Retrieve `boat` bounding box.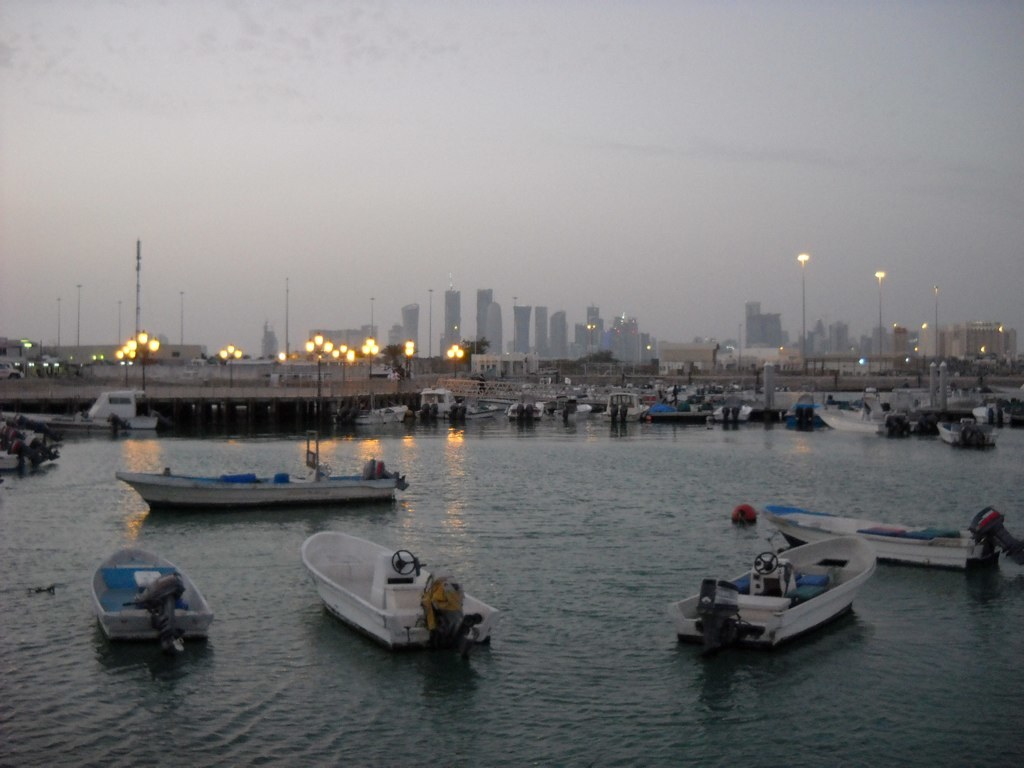
Bounding box: Rect(937, 415, 999, 442).
